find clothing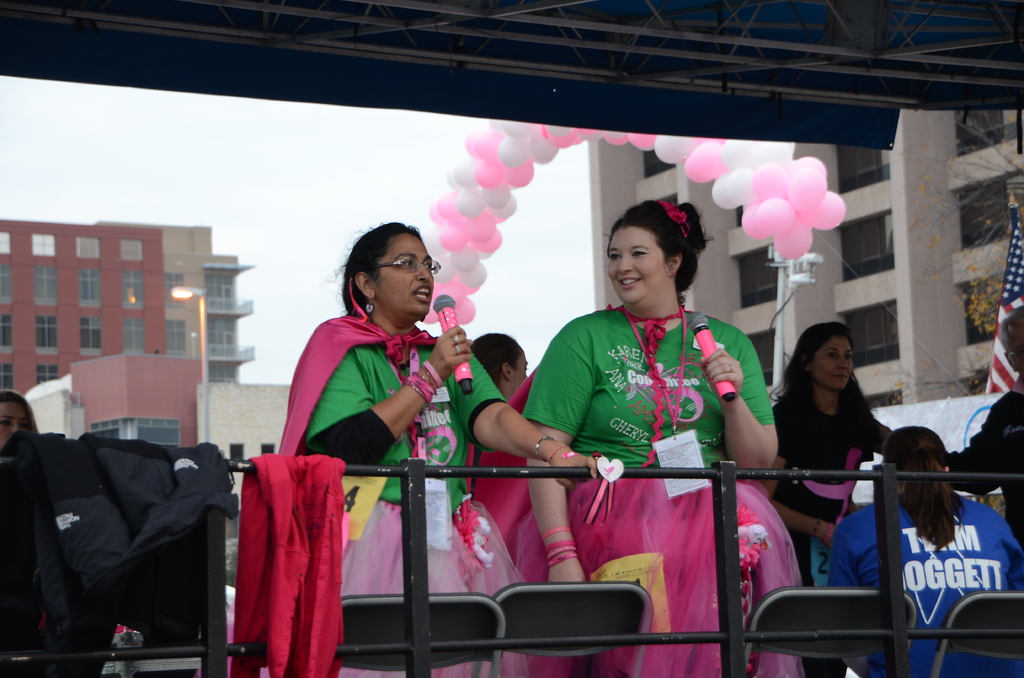
l=948, t=385, r=1023, b=550
